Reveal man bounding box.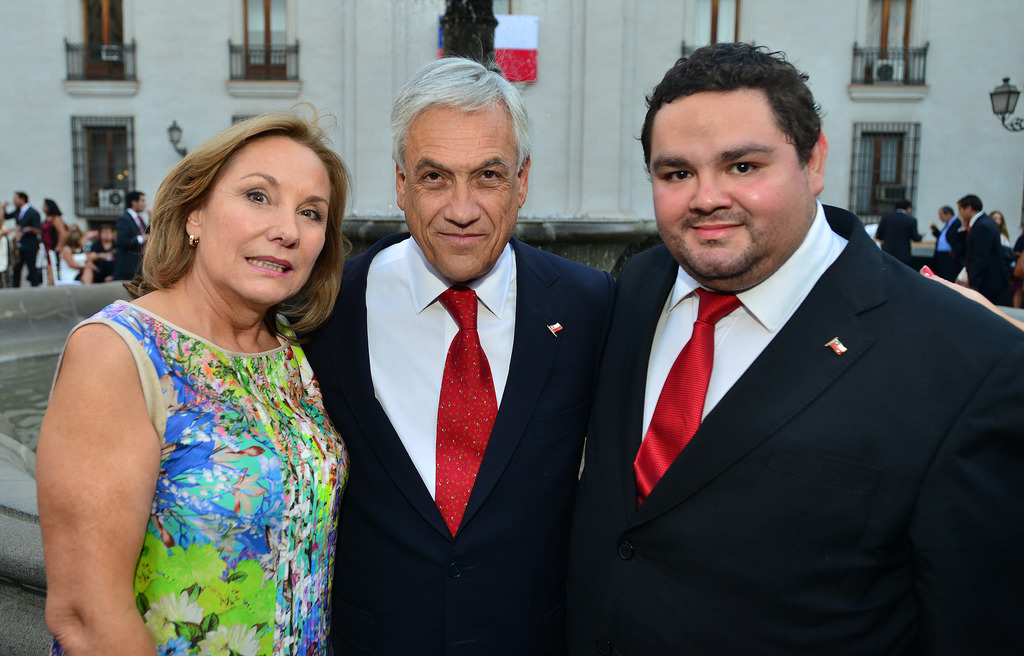
Revealed: 957,193,1005,301.
